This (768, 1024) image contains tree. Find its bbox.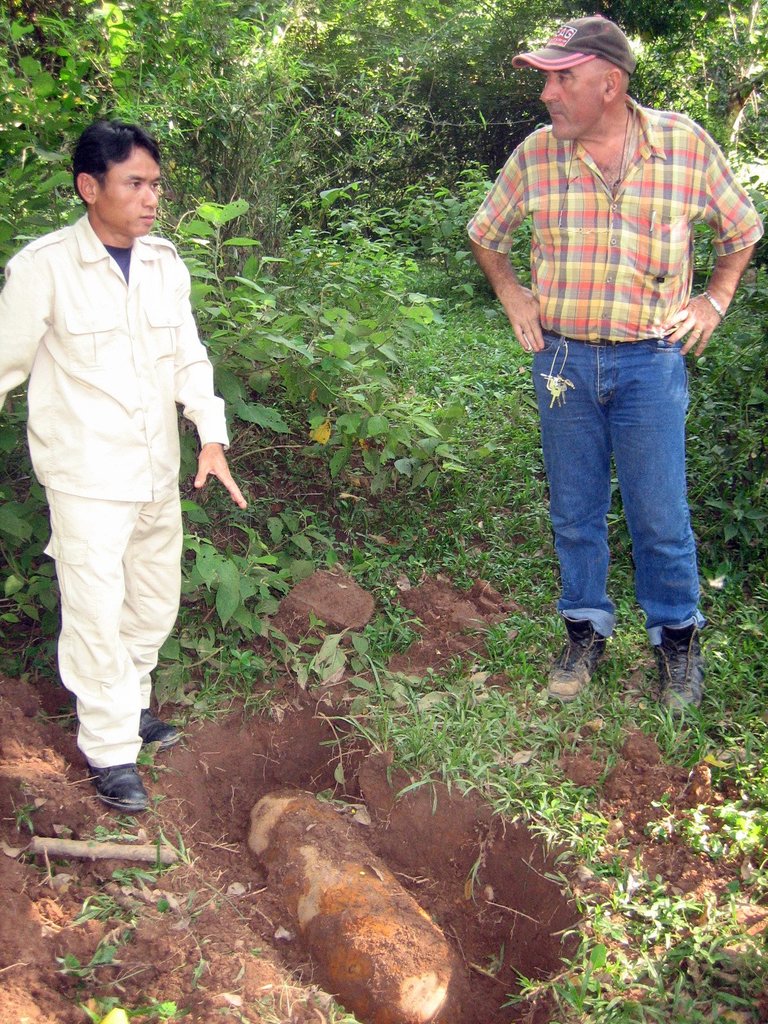
Rect(0, 0, 767, 718).
